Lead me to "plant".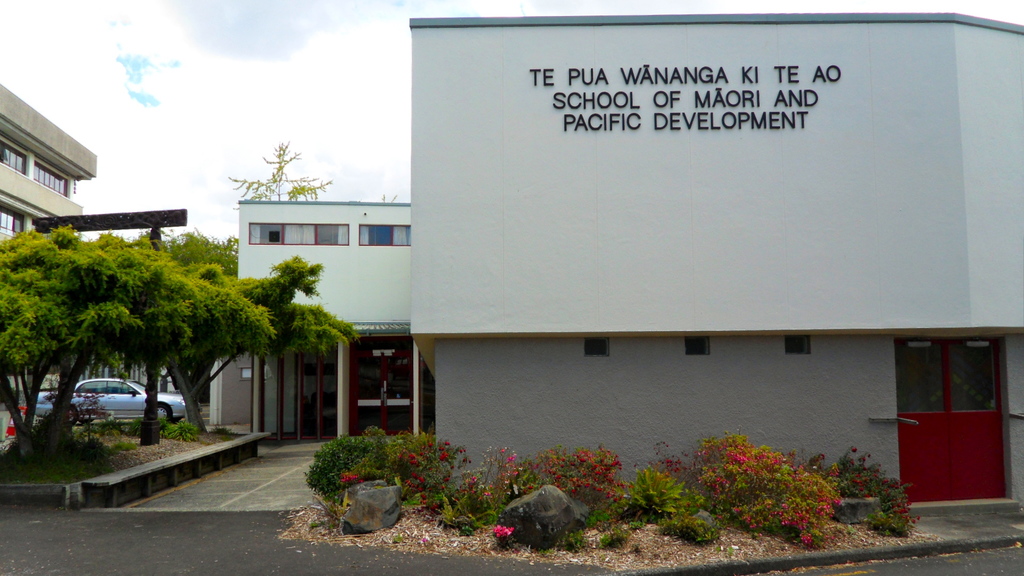
Lead to bbox=(0, 412, 108, 483).
